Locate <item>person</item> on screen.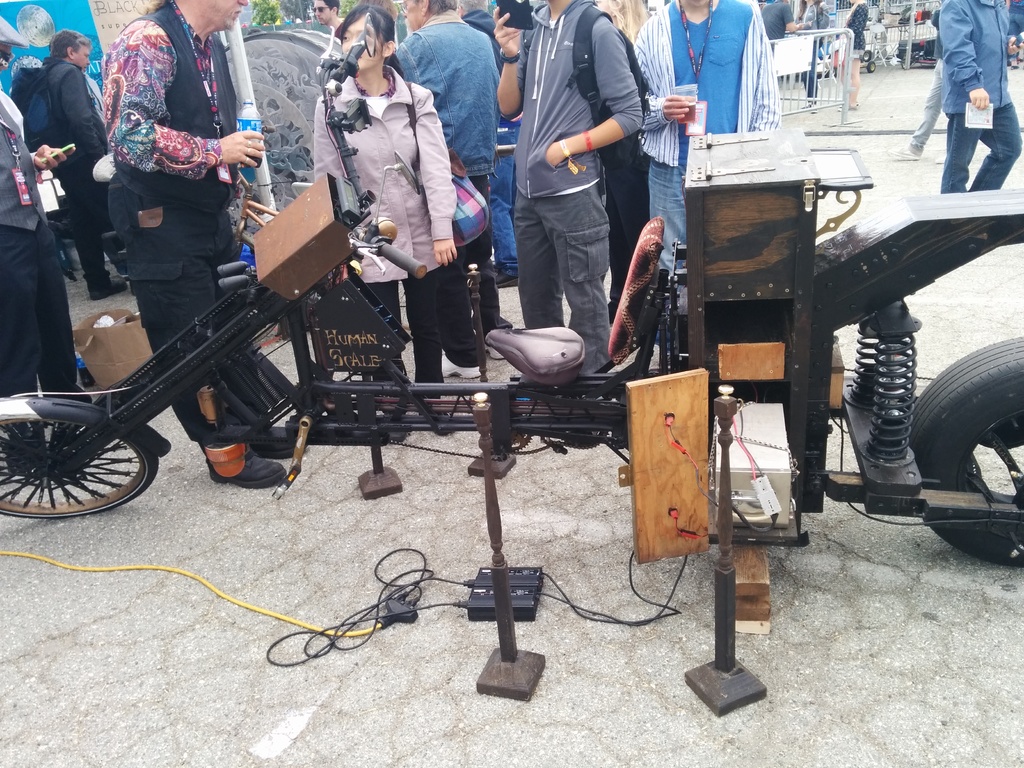
On screen at (0, 88, 94, 403).
